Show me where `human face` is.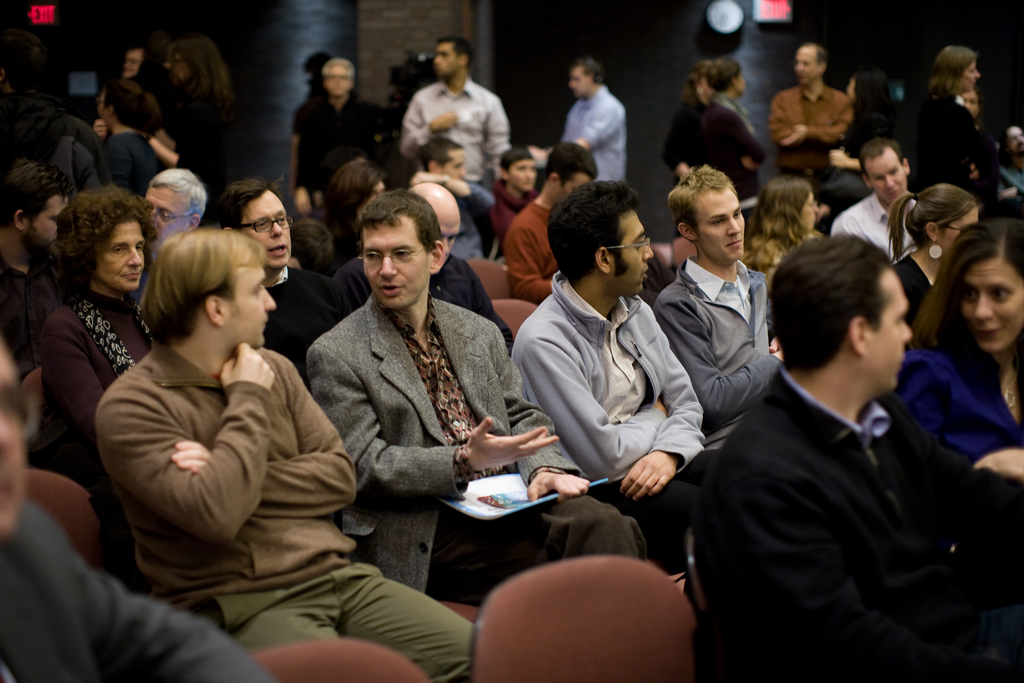
`human face` is at crop(960, 258, 1023, 352).
